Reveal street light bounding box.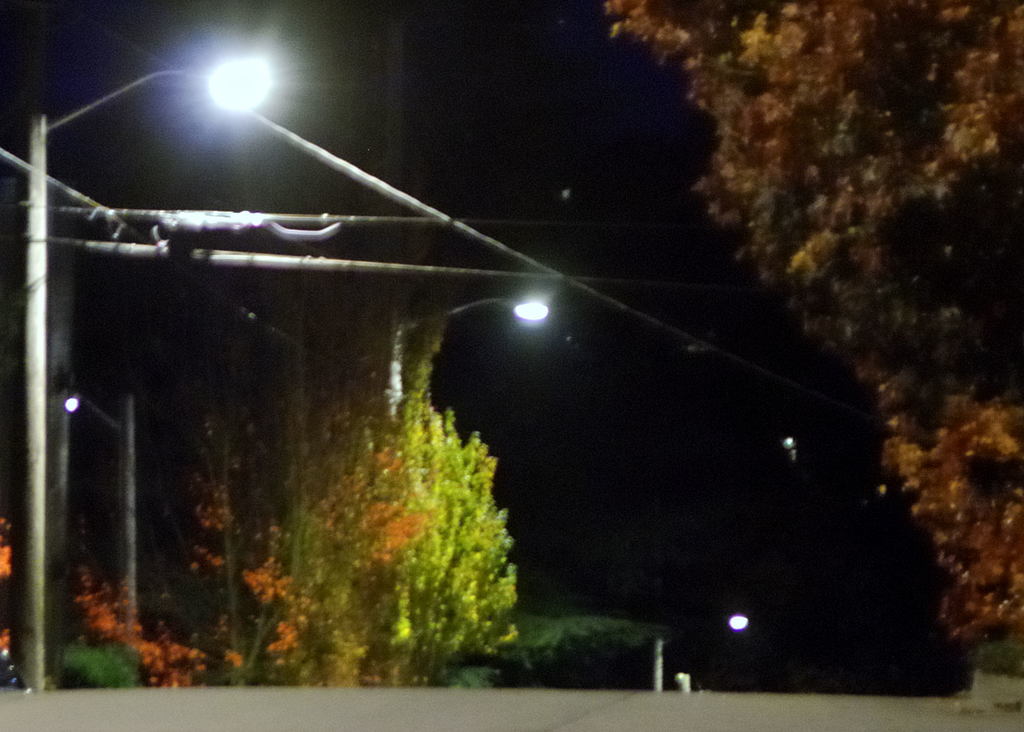
Revealed: pyautogui.locateOnScreen(653, 605, 751, 692).
